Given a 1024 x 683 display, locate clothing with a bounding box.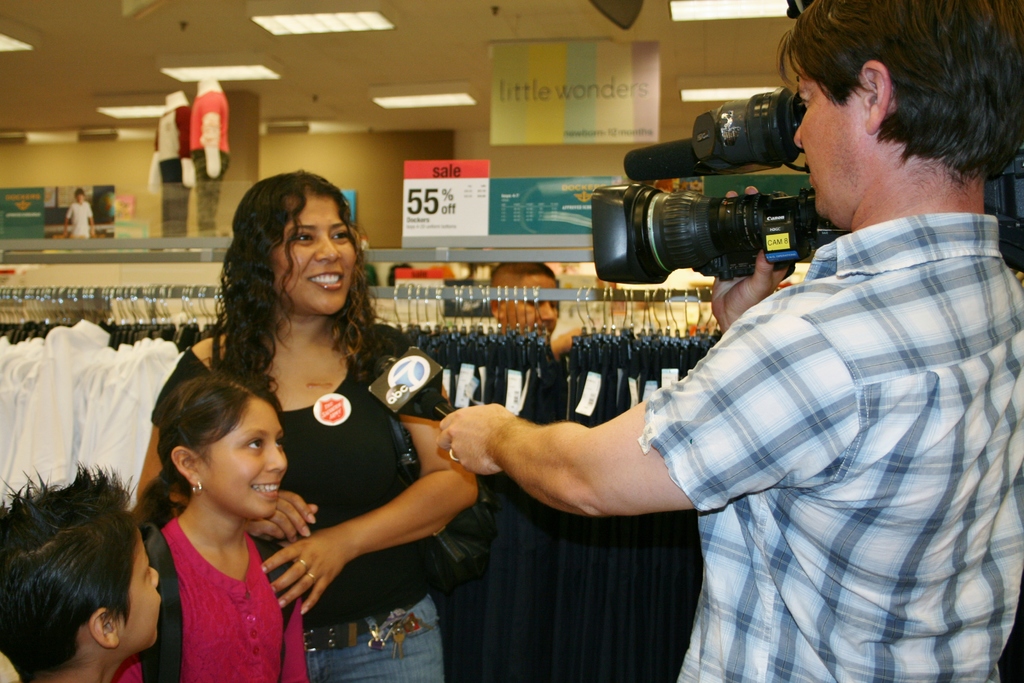
Located: 589, 167, 1018, 670.
